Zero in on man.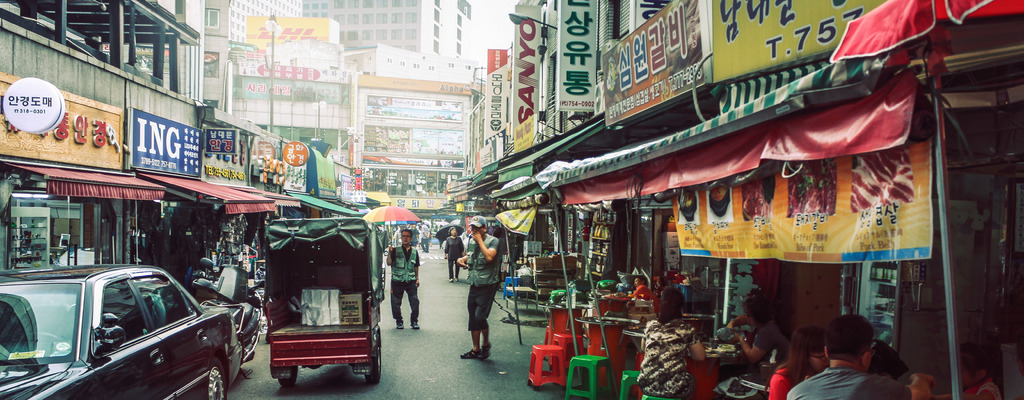
Zeroed in: crop(623, 276, 662, 316).
